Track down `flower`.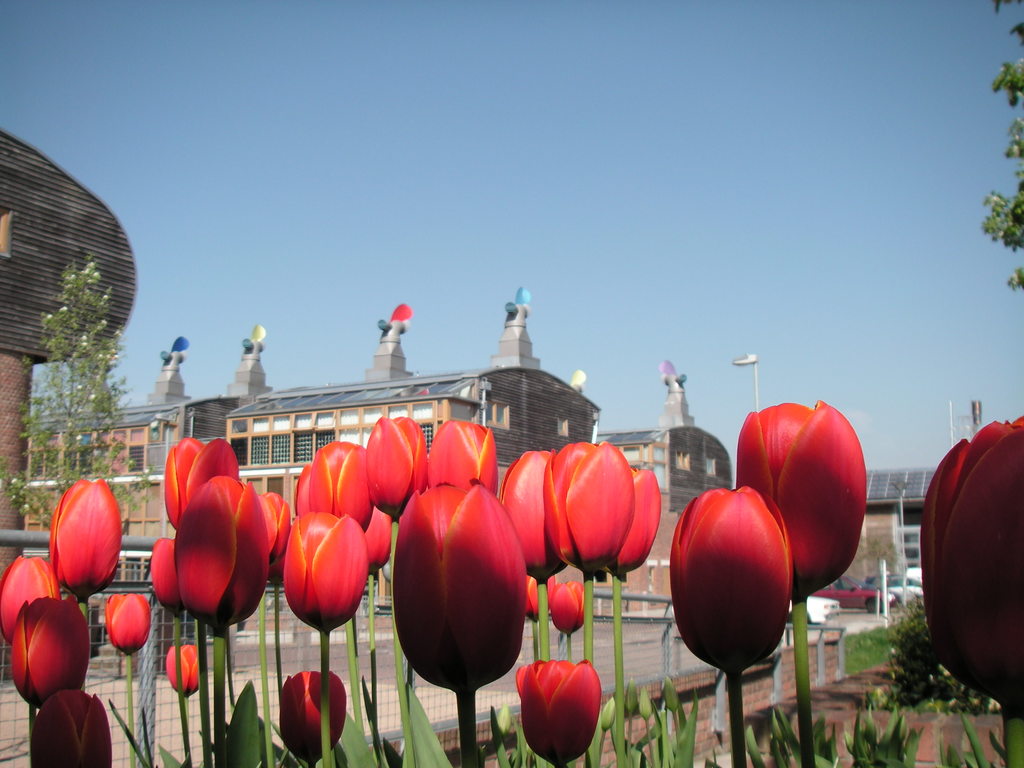
Tracked to rect(163, 644, 210, 705).
